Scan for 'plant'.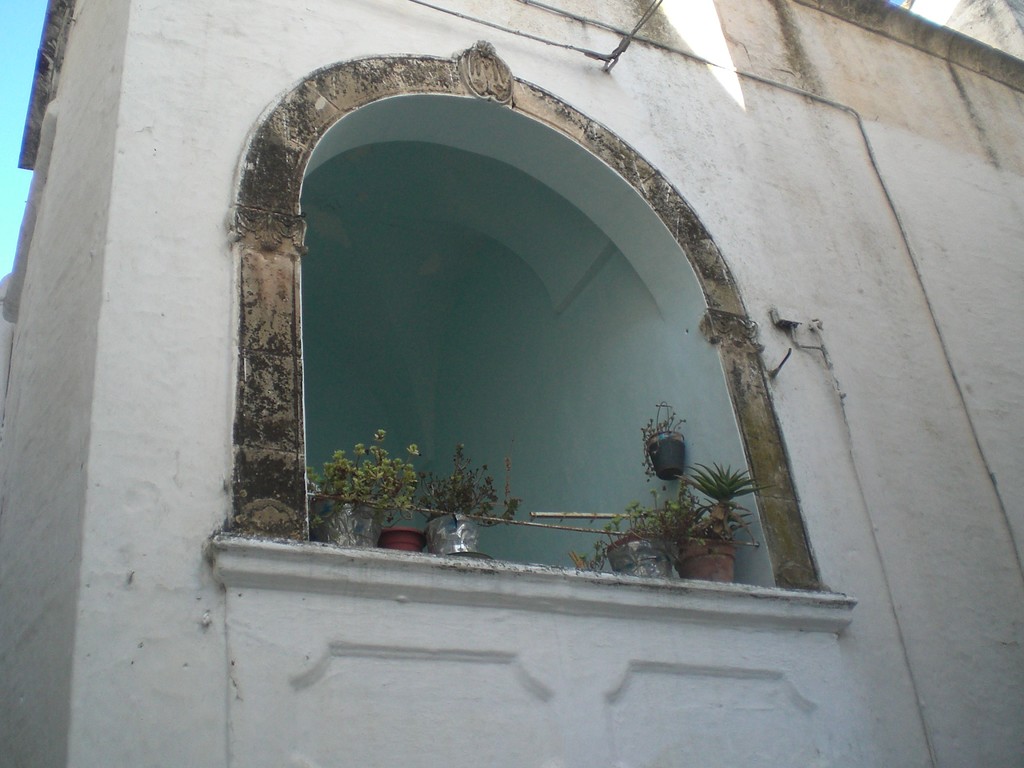
Scan result: l=644, t=397, r=685, b=468.
